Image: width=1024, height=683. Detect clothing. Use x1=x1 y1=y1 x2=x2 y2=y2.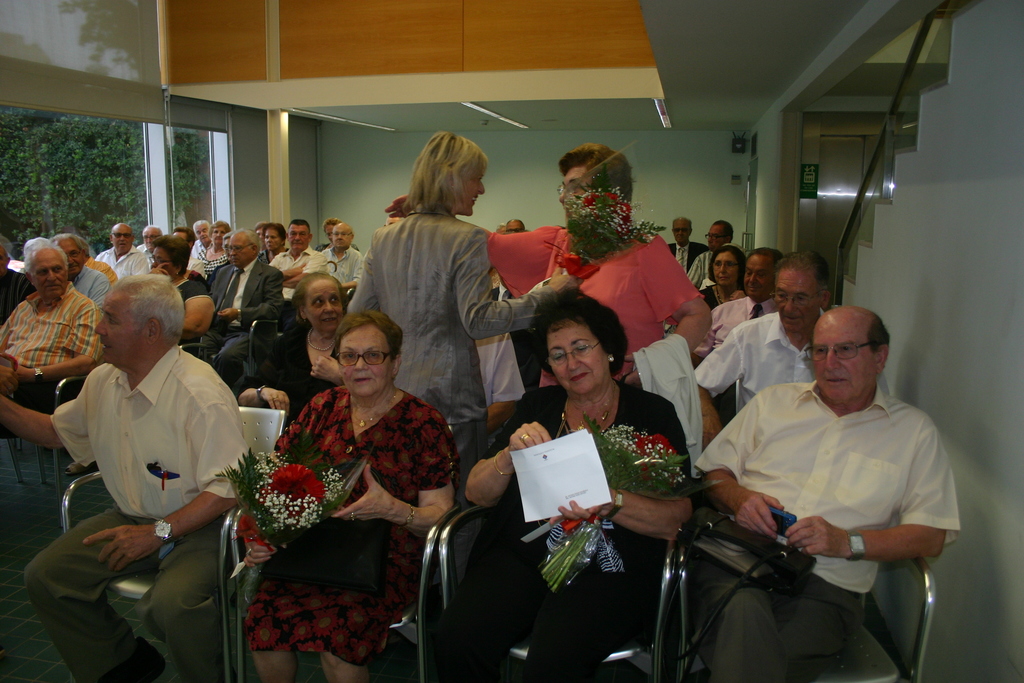
x1=190 y1=239 x2=207 y2=259.
